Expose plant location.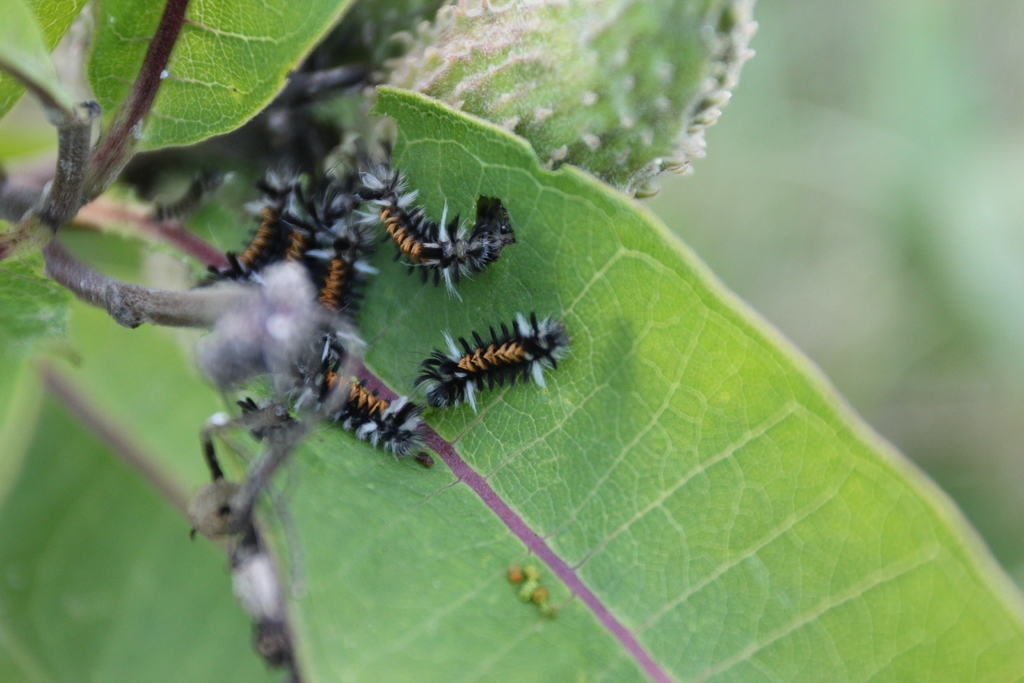
Exposed at Rect(0, 0, 1023, 682).
